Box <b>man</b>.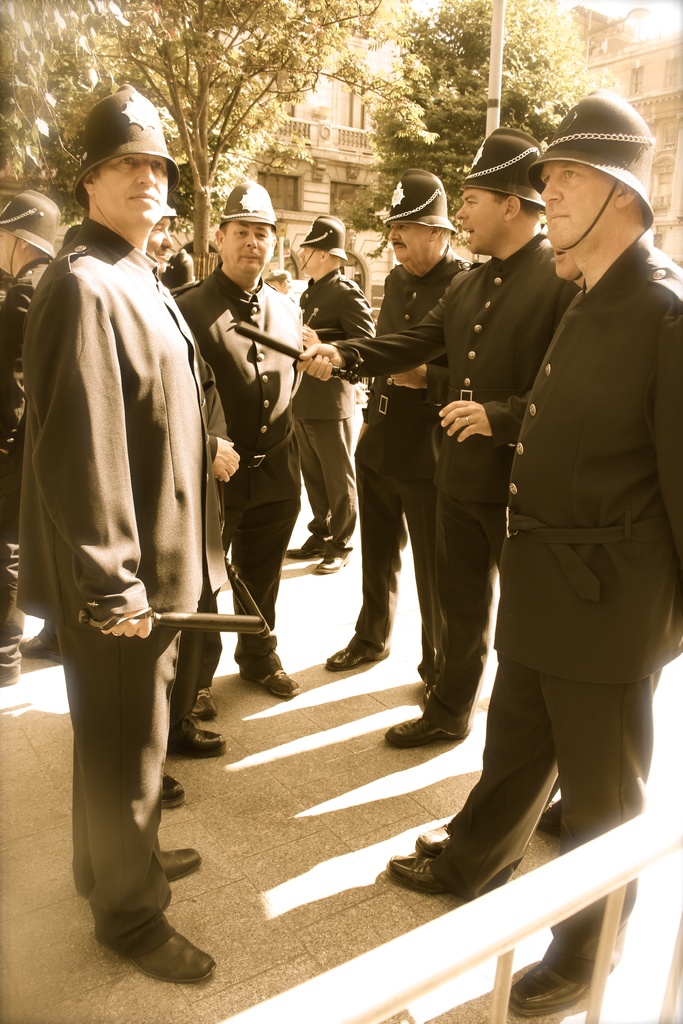
176/182/302/697.
